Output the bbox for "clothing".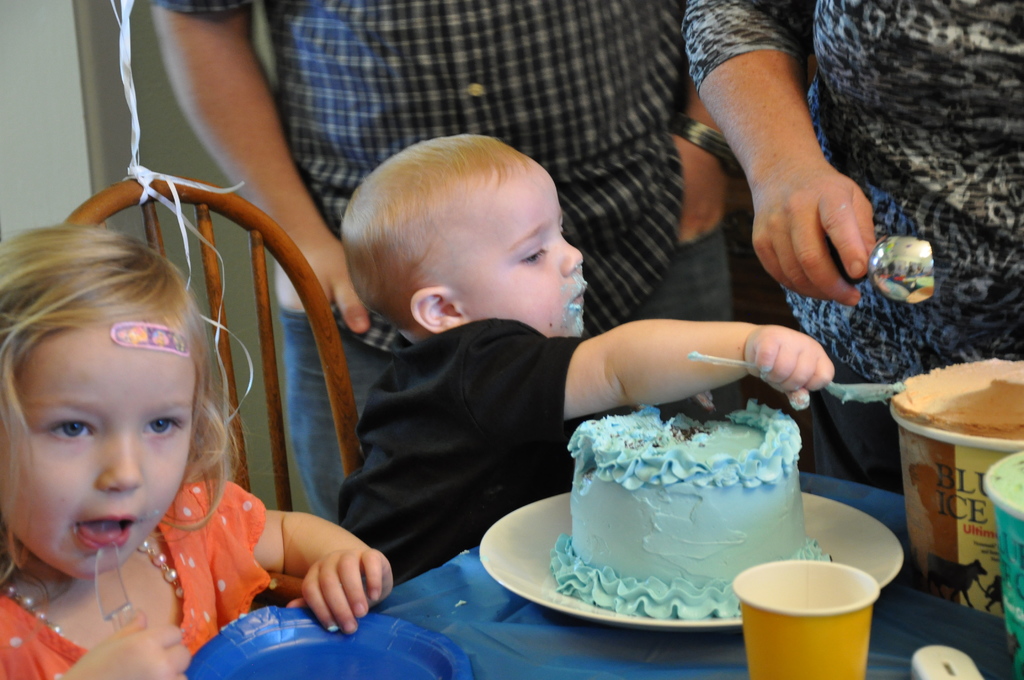
crop(694, 0, 1023, 467).
